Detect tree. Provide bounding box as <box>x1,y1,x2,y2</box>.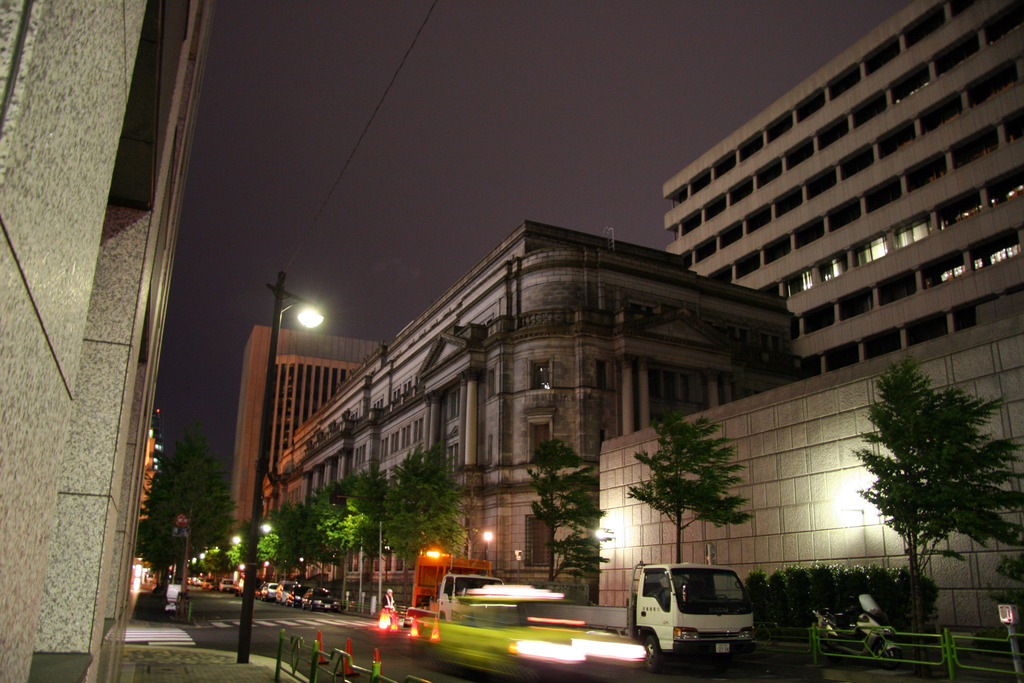
<box>625,413,748,567</box>.
